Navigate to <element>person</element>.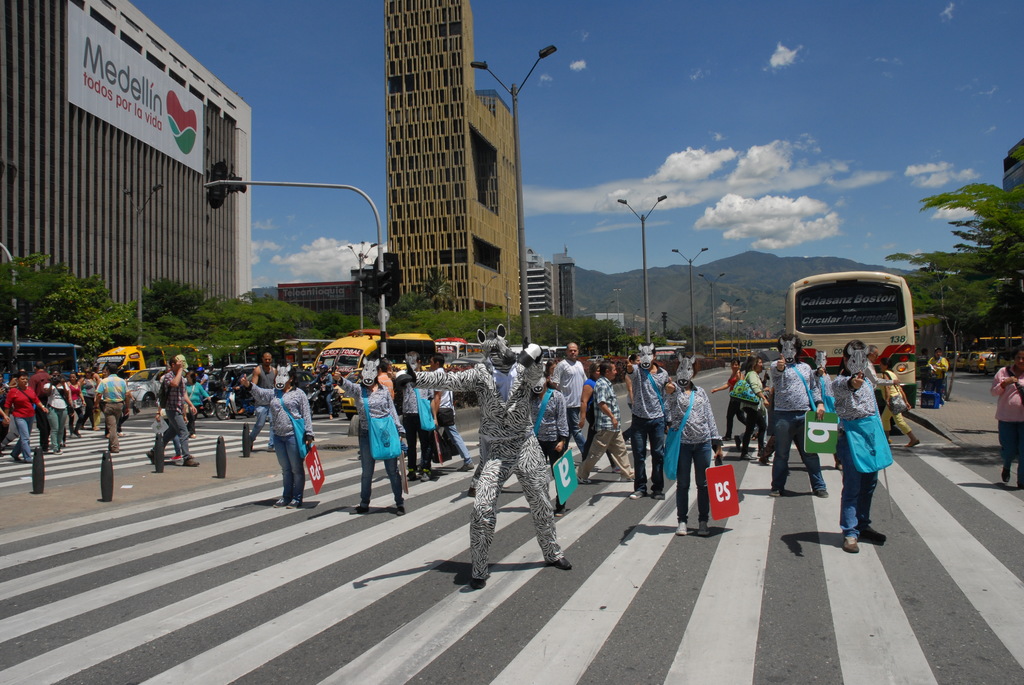
Navigation target: [144, 355, 198, 470].
